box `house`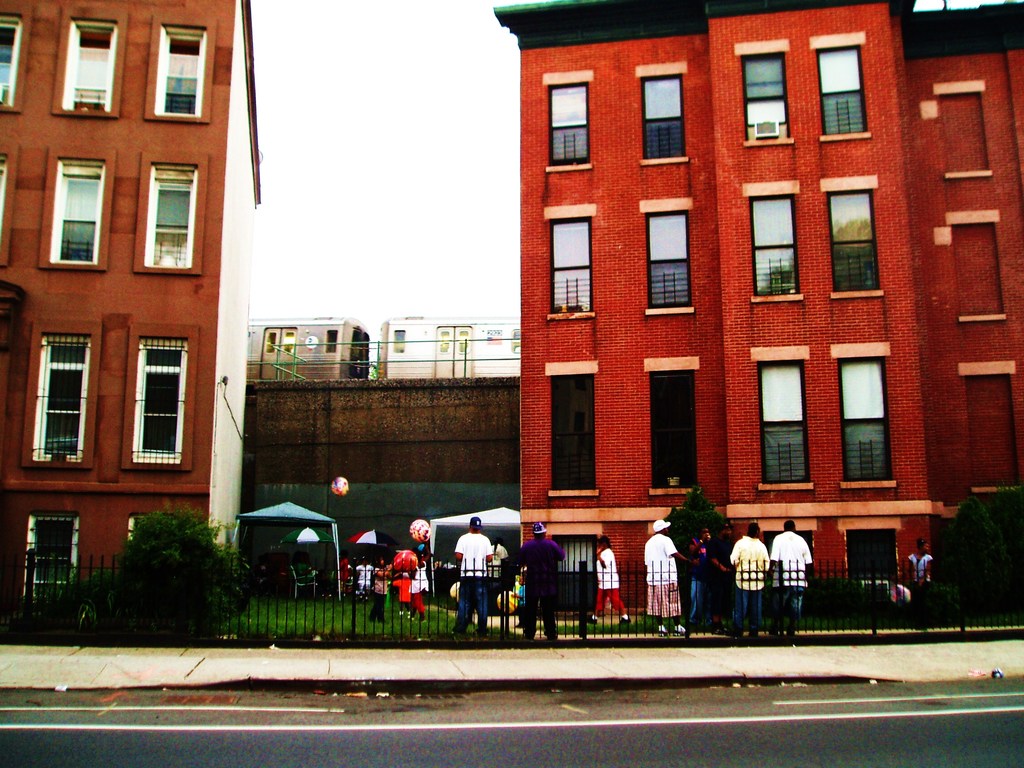
<box>0,0,262,625</box>
